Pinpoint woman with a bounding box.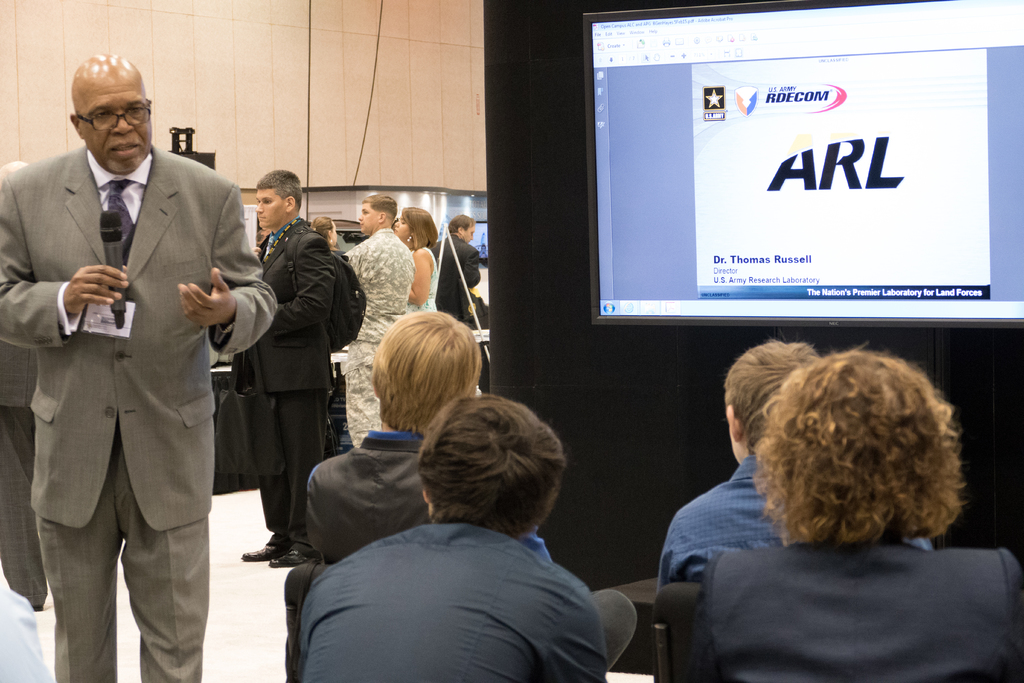
BBox(388, 204, 442, 318).
